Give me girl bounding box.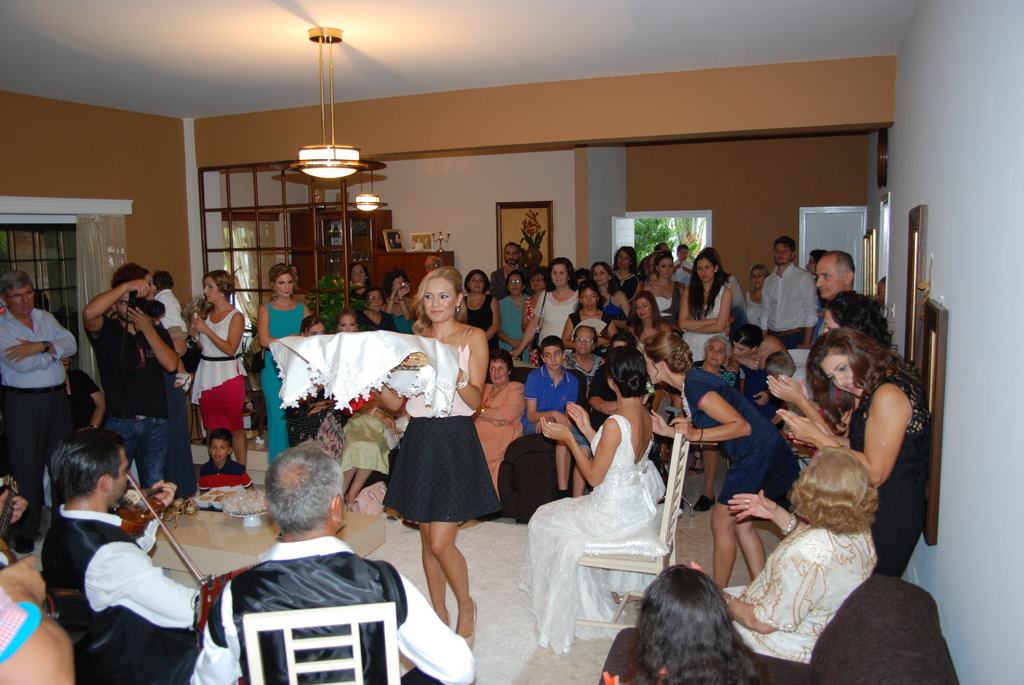
(left=372, top=265, right=502, bottom=652).
